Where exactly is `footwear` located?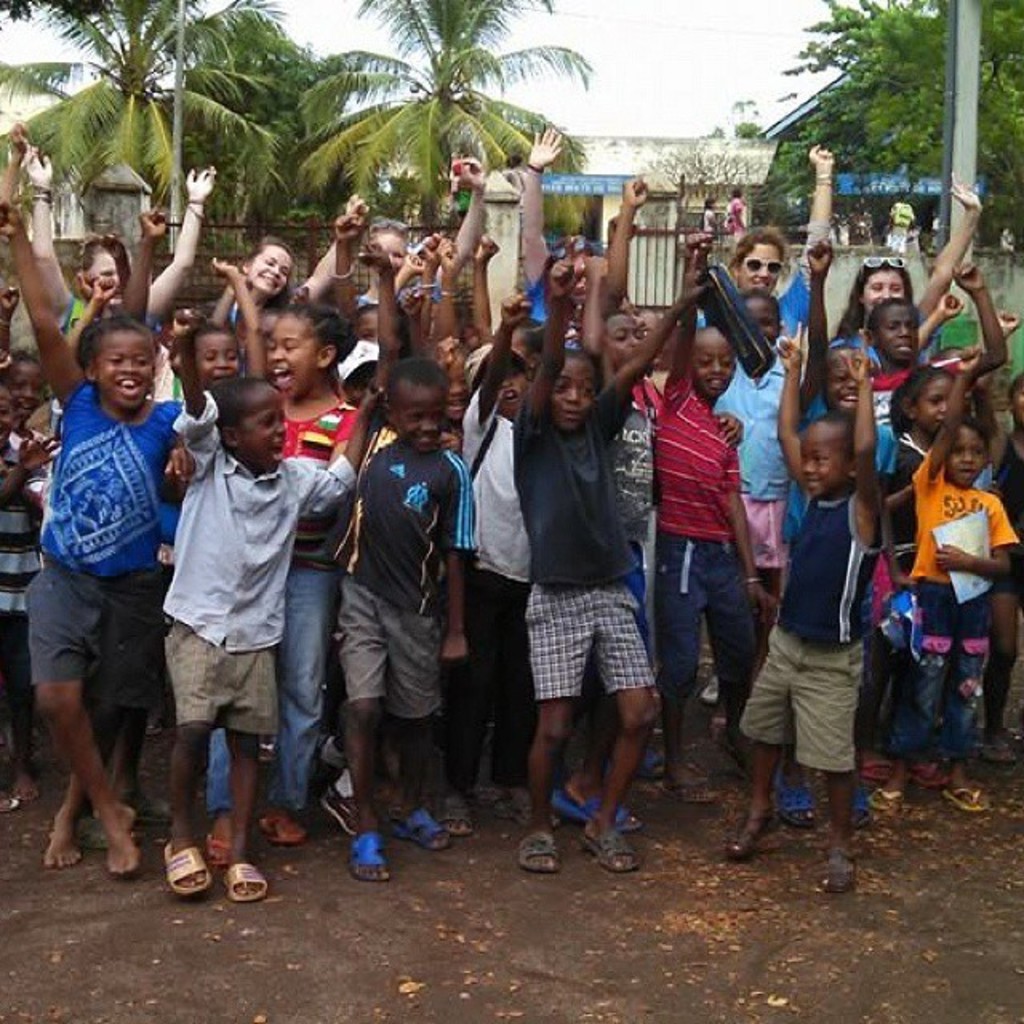
Its bounding box is left=773, top=782, right=816, bottom=827.
